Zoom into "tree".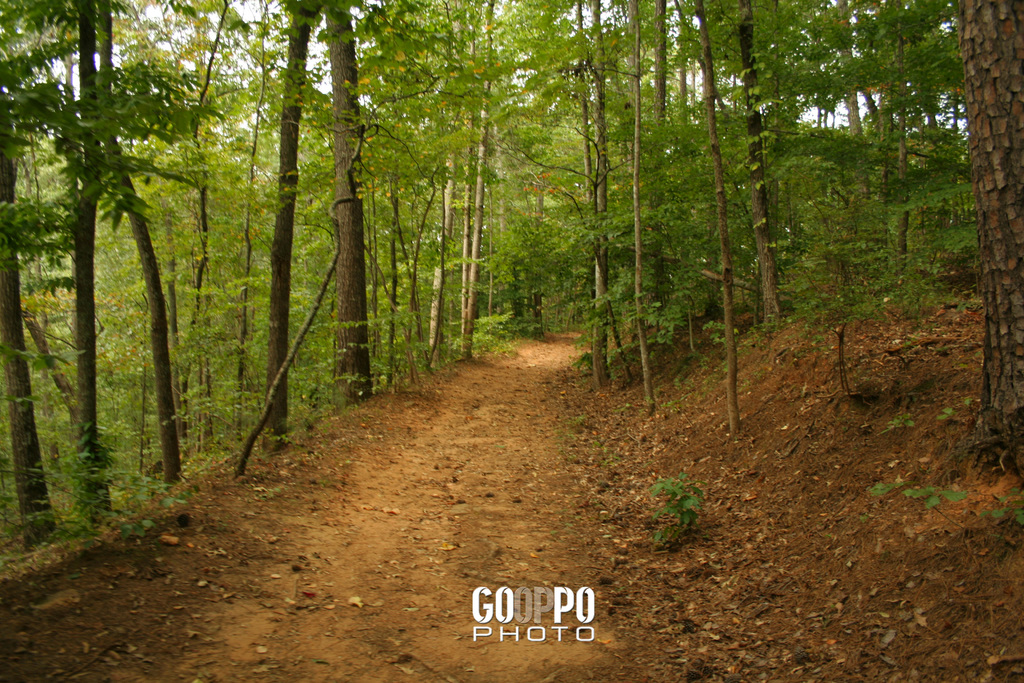
Zoom target: 0:0:58:554.
